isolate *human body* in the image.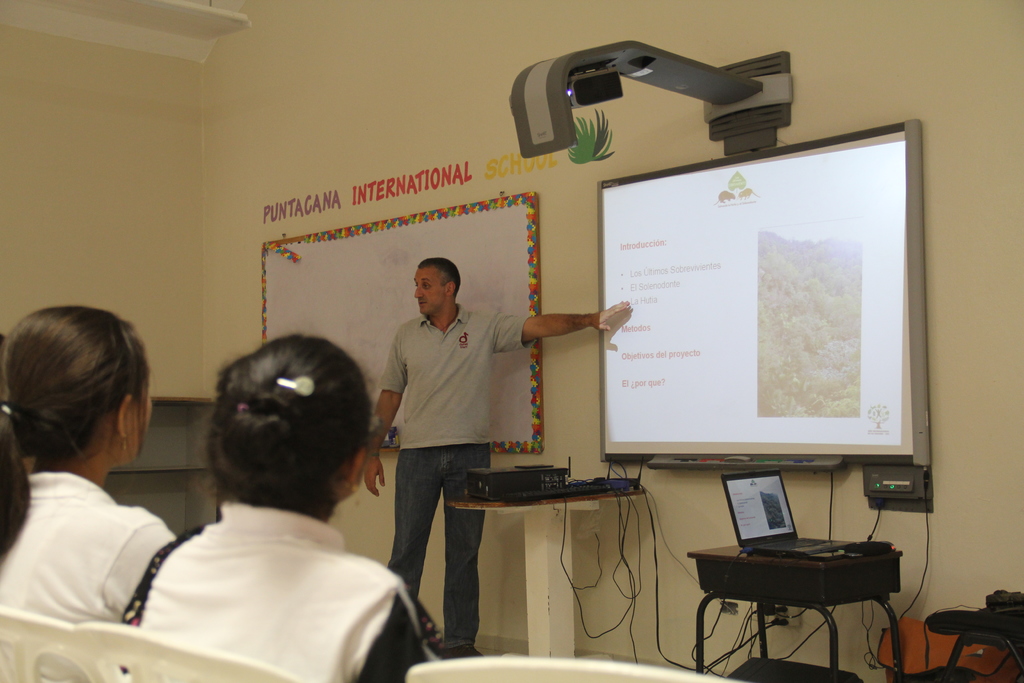
Isolated region: region(0, 301, 178, 632).
